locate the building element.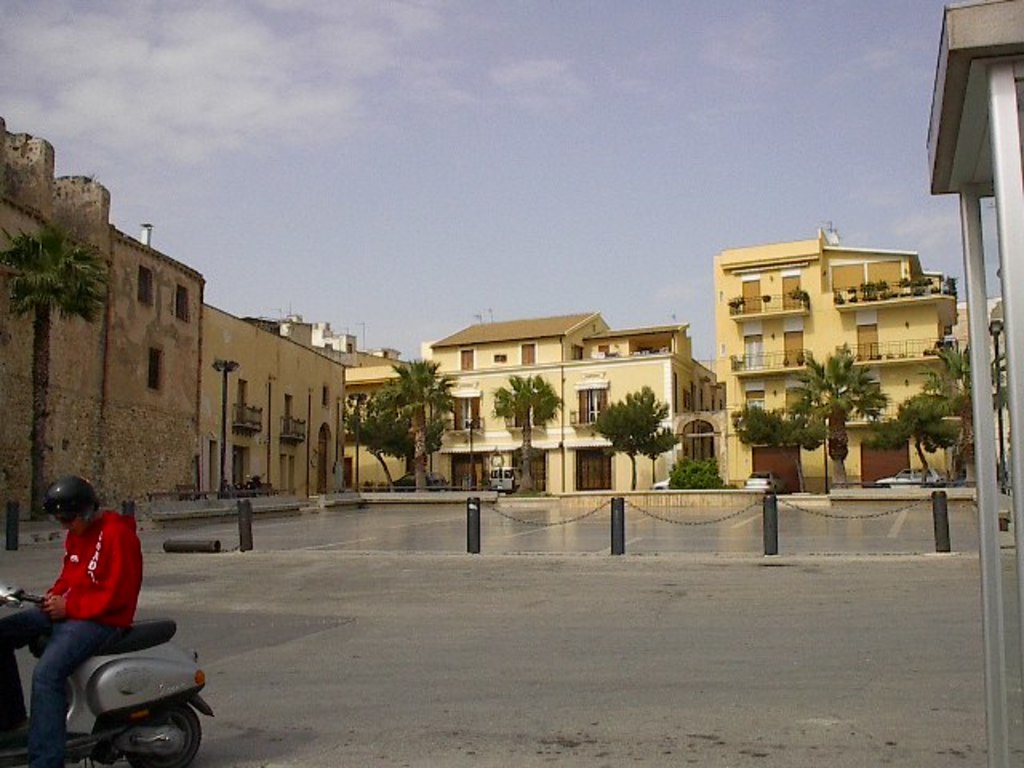
Element bbox: box=[0, 112, 208, 515].
